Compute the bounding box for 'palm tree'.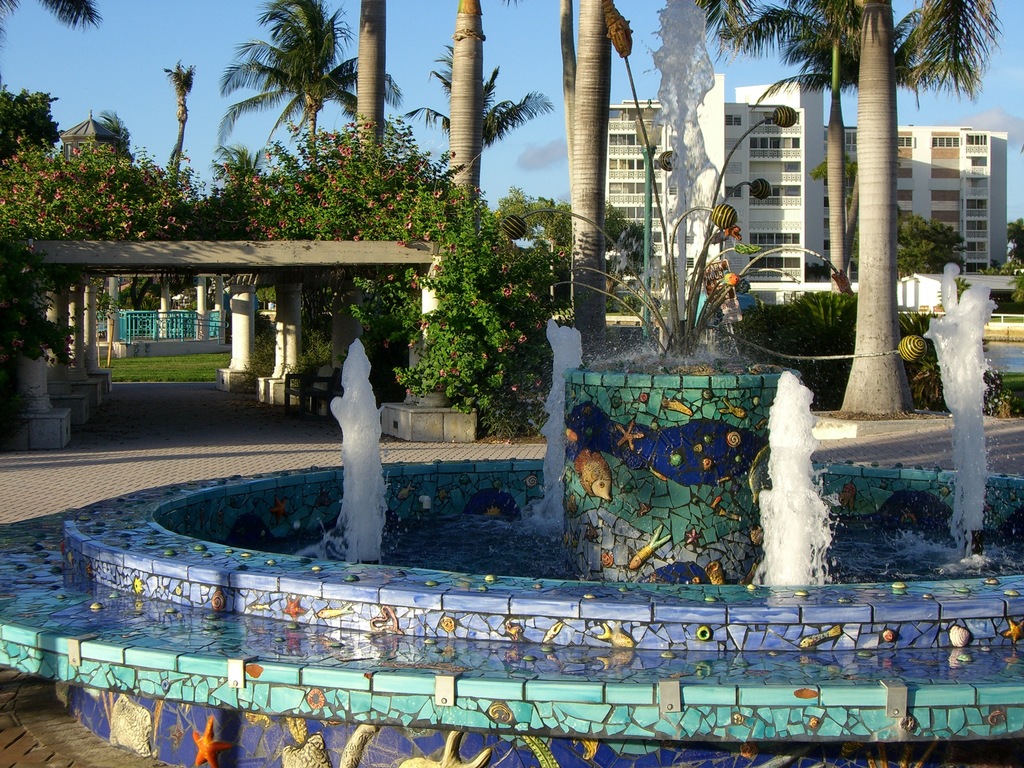
<box>214,3,417,188</box>.
